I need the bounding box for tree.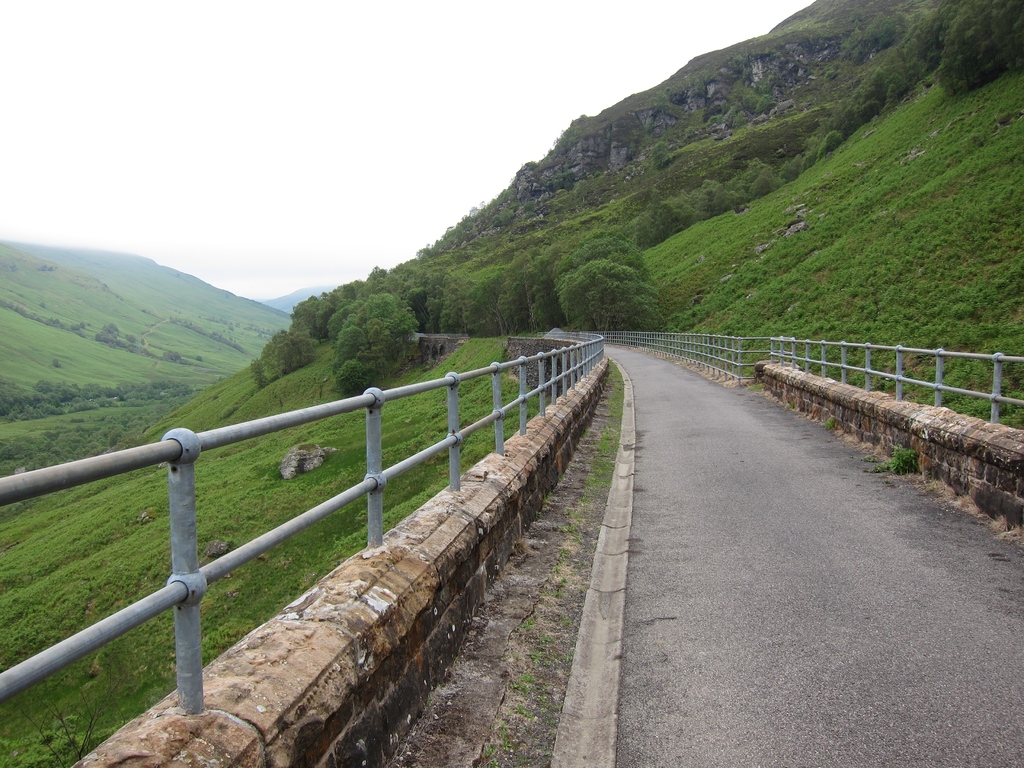
Here it is: bbox=[52, 357, 65, 369].
